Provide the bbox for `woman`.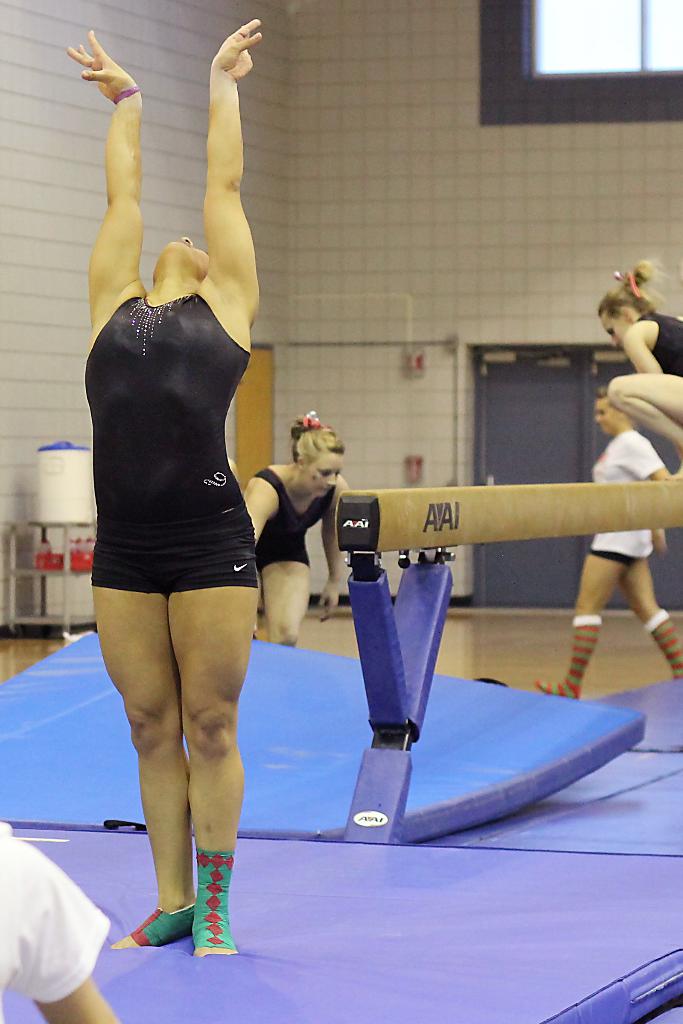
box(598, 259, 682, 474).
